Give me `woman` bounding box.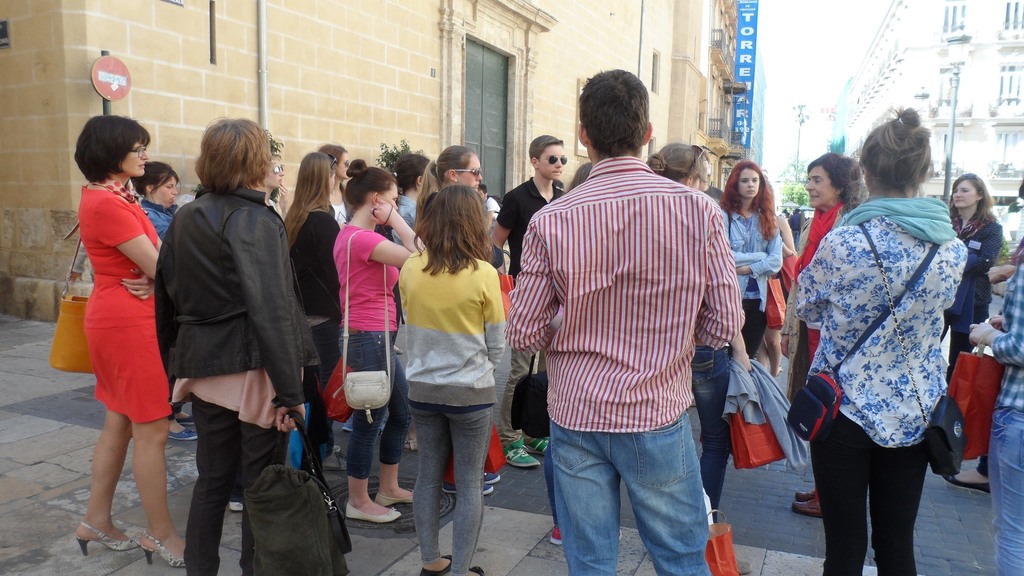
l=968, t=180, r=1023, b=575.
